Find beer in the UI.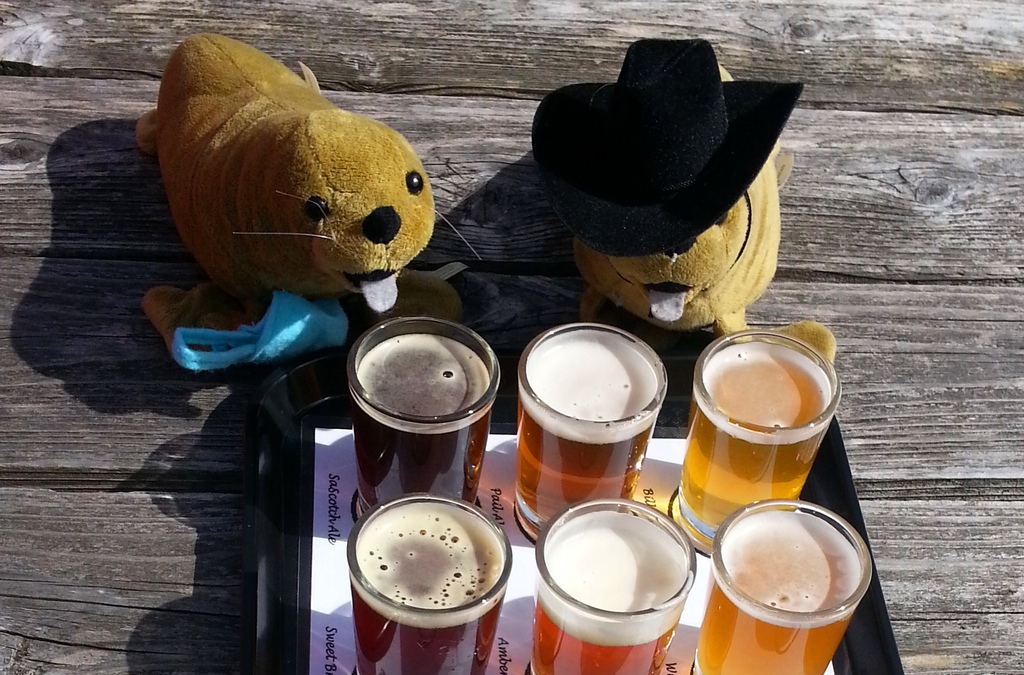
UI element at select_region(692, 498, 829, 674).
